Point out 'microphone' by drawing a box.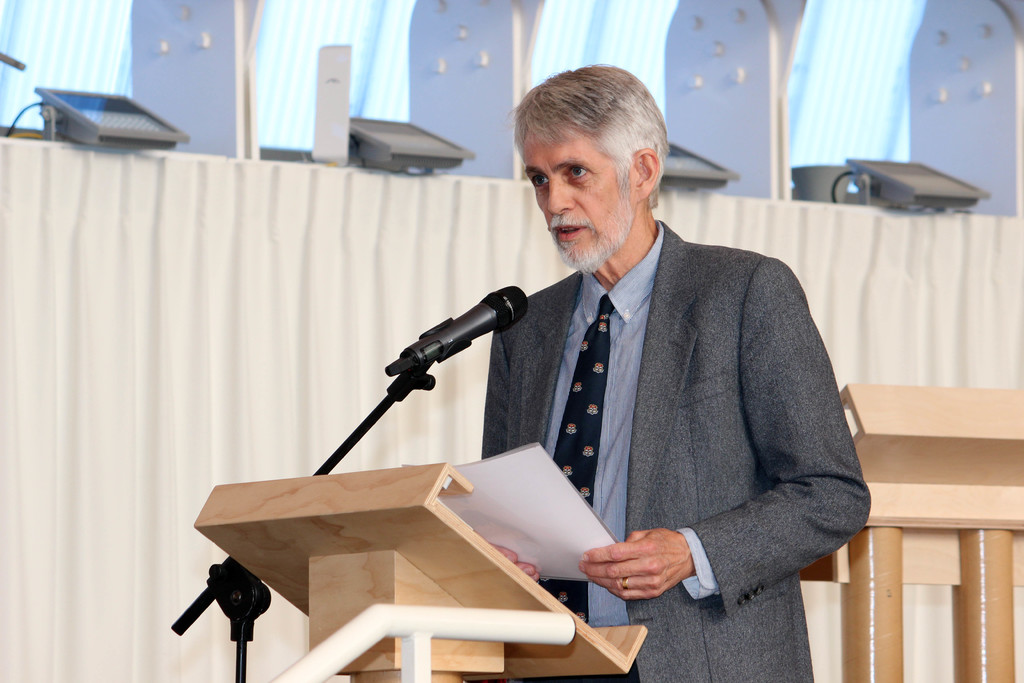
crop(383, 283, 529, 374).
